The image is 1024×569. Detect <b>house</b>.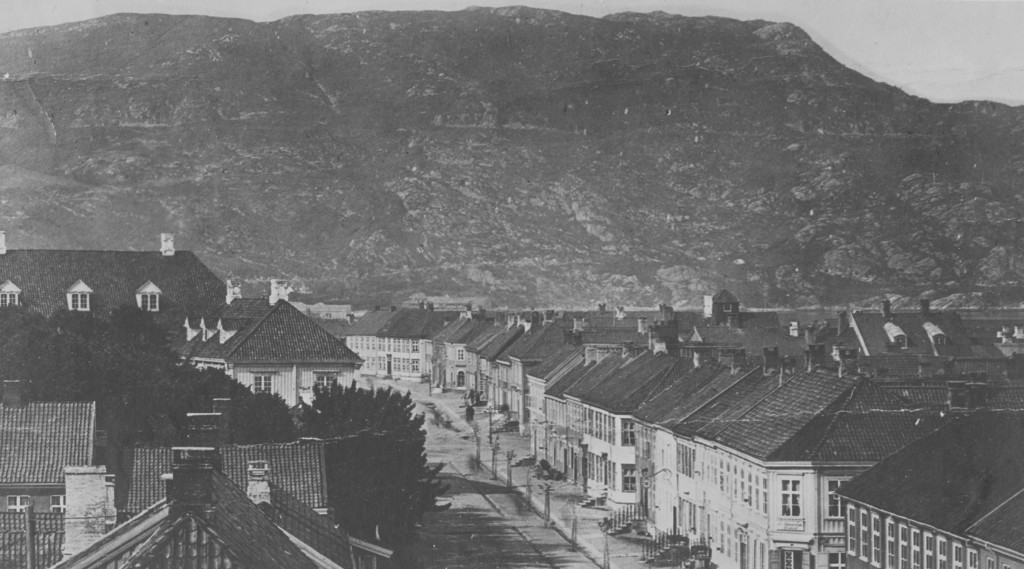
Detection: [x1=363, y1=271, x2=1015, y2=568].
